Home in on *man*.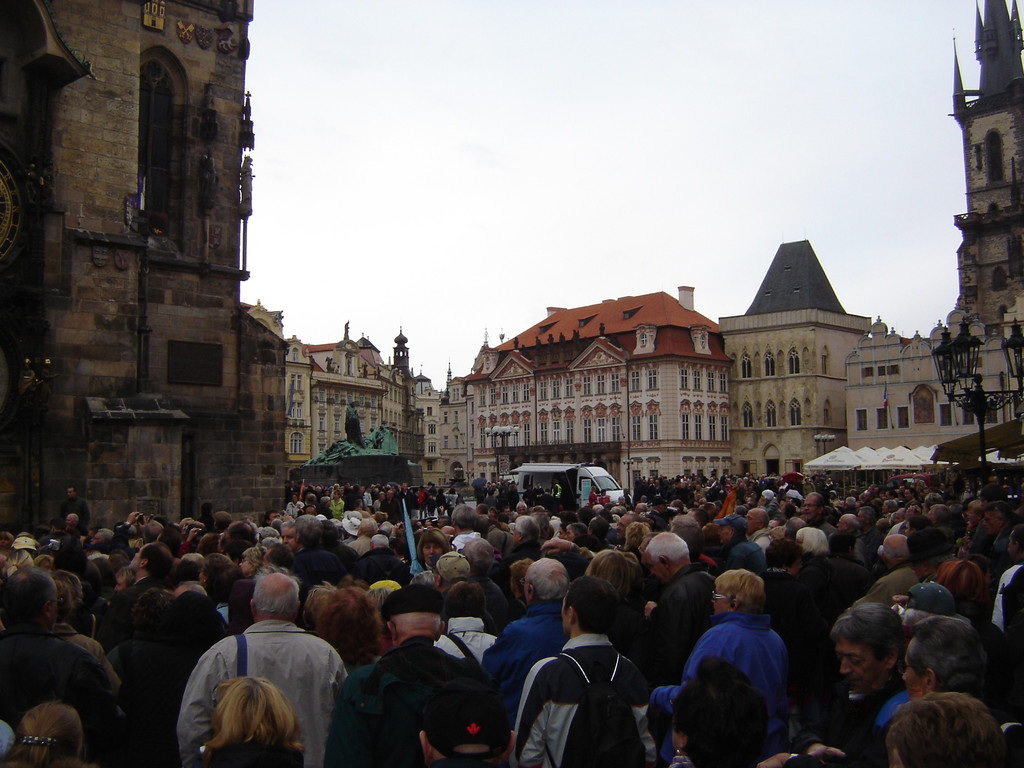
Homed in at (345, 484, 366, 511).
